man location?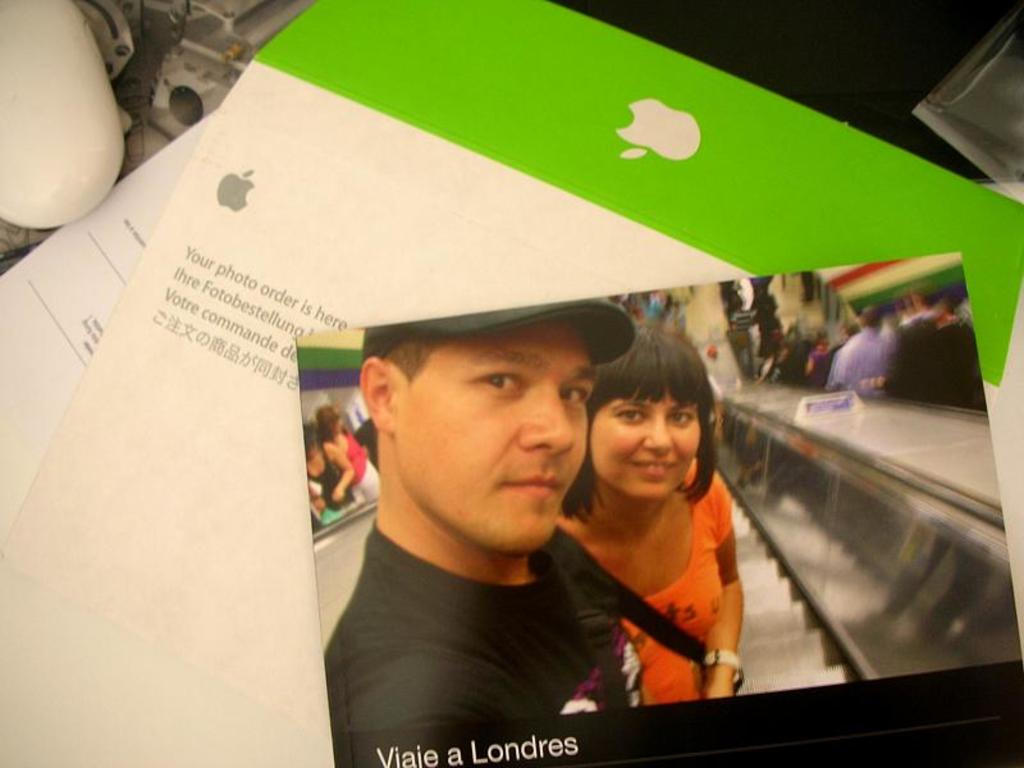
locate(325, 297, 649, 767)
